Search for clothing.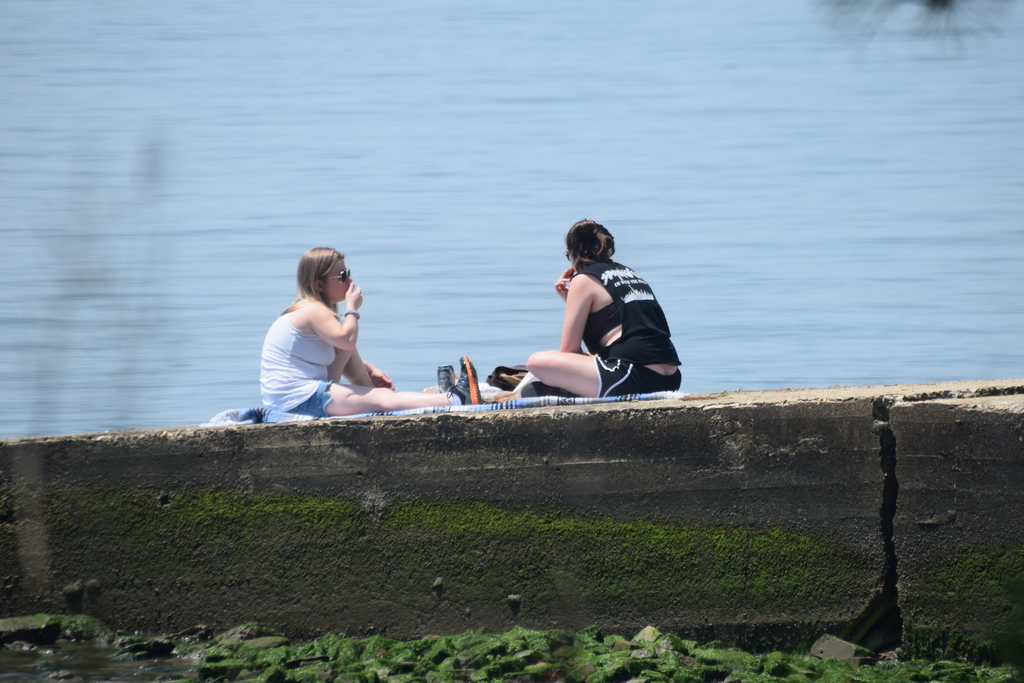
Found at <bbox>262, 277, 381, 408</bbox>.
